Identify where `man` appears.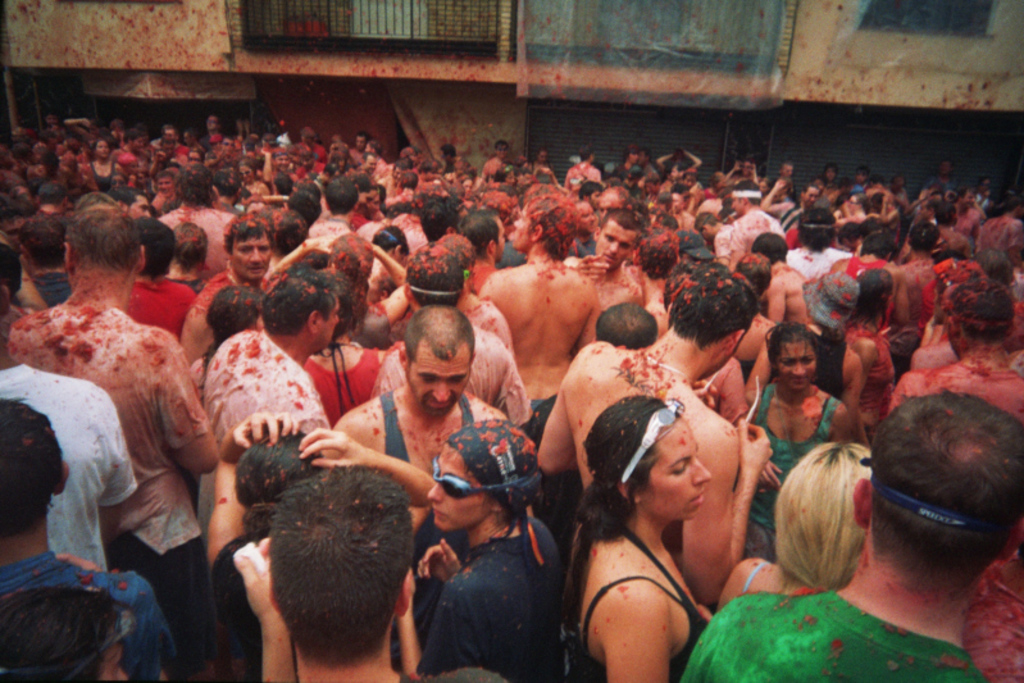
Appears at 0 314 140 572.
